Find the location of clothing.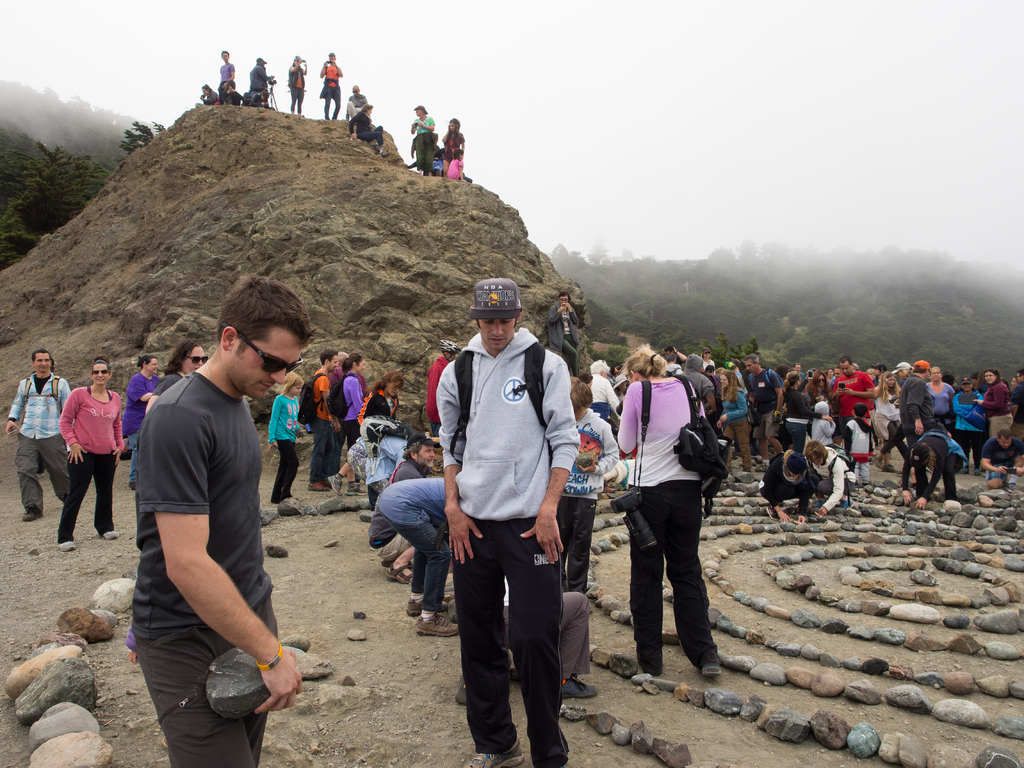
Location: (436,116,468,156).
